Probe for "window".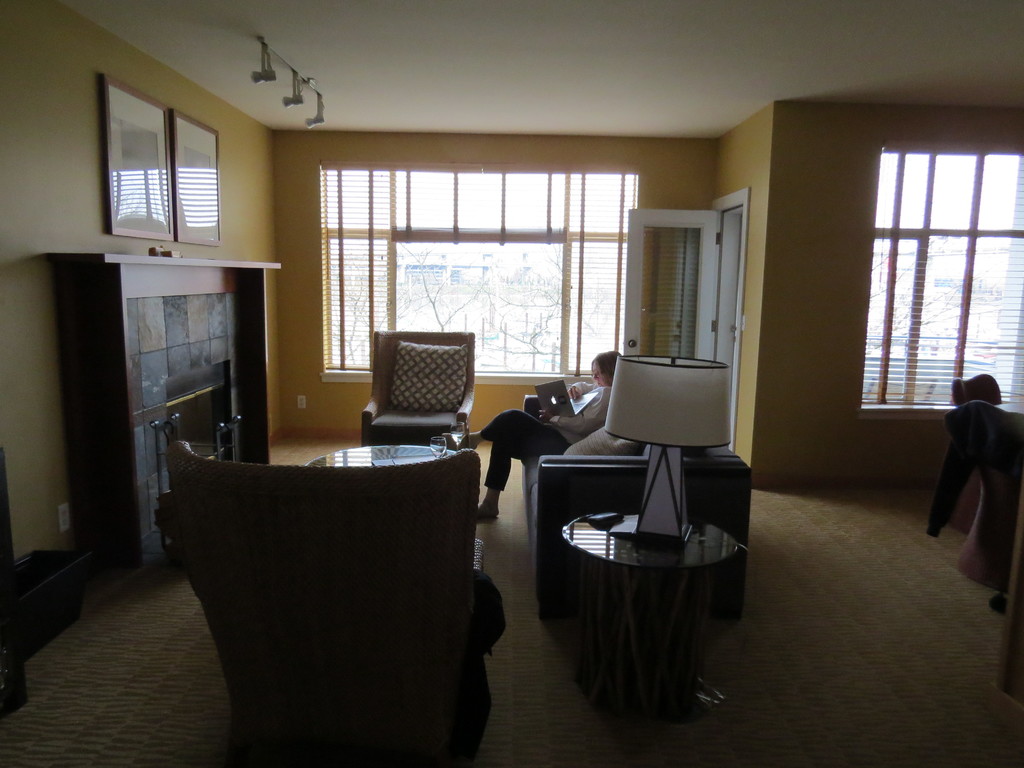
Probe result: locate(321, 157, 640, 384).
